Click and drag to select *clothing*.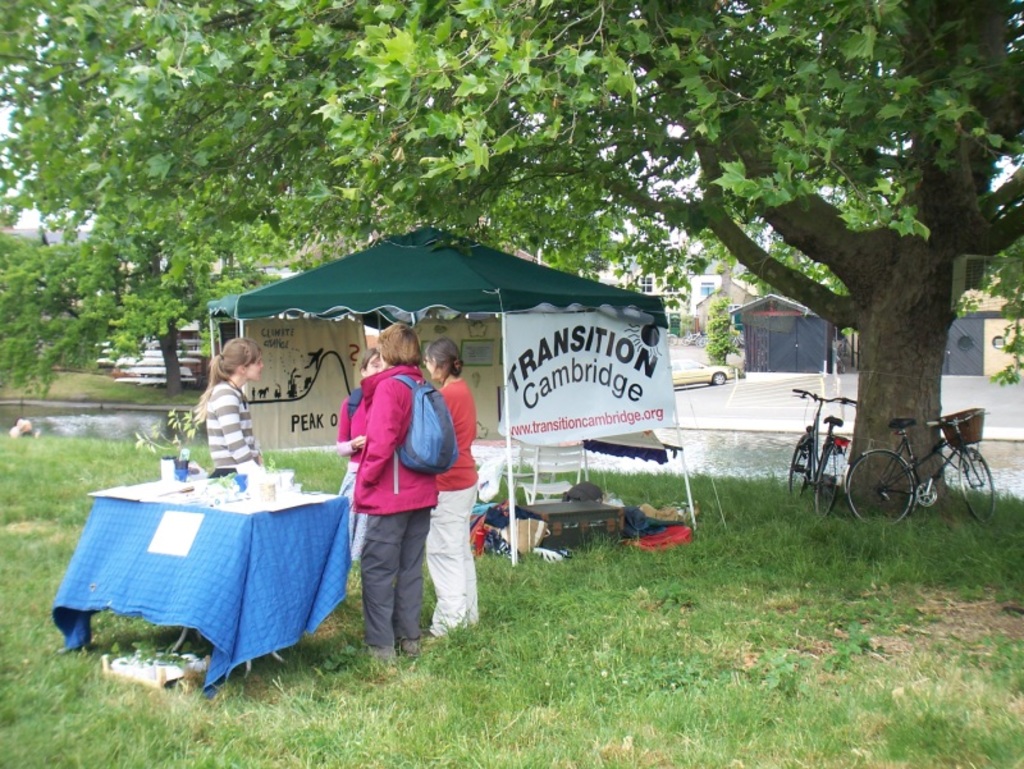
Selection: 353:354:420:636.
